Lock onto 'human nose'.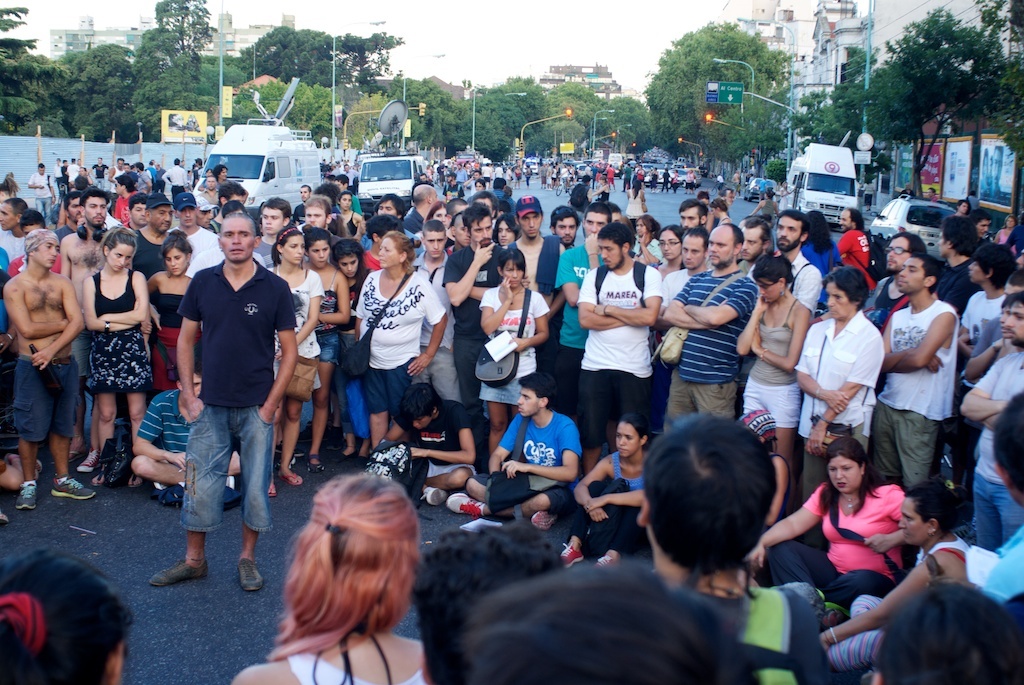
Locked: {"left": 1004, "top": 315, "right": 1014, "bottom": 329}.
